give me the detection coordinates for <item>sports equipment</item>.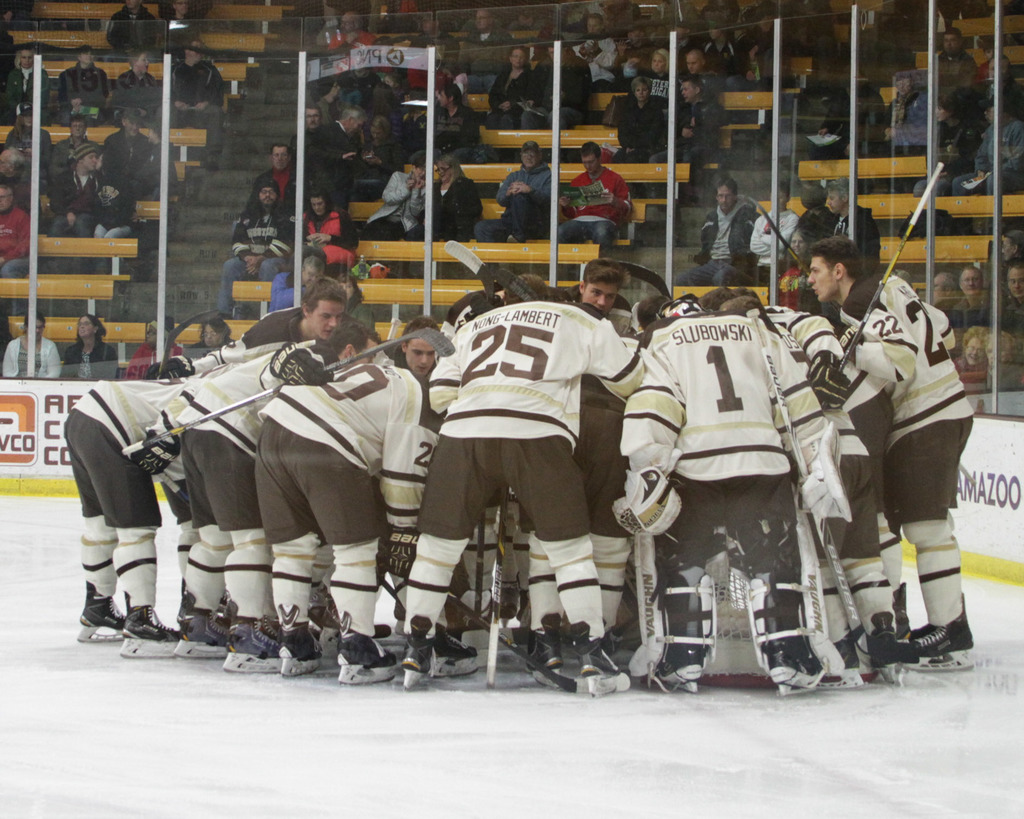
region(526, 613, 563, 686).
